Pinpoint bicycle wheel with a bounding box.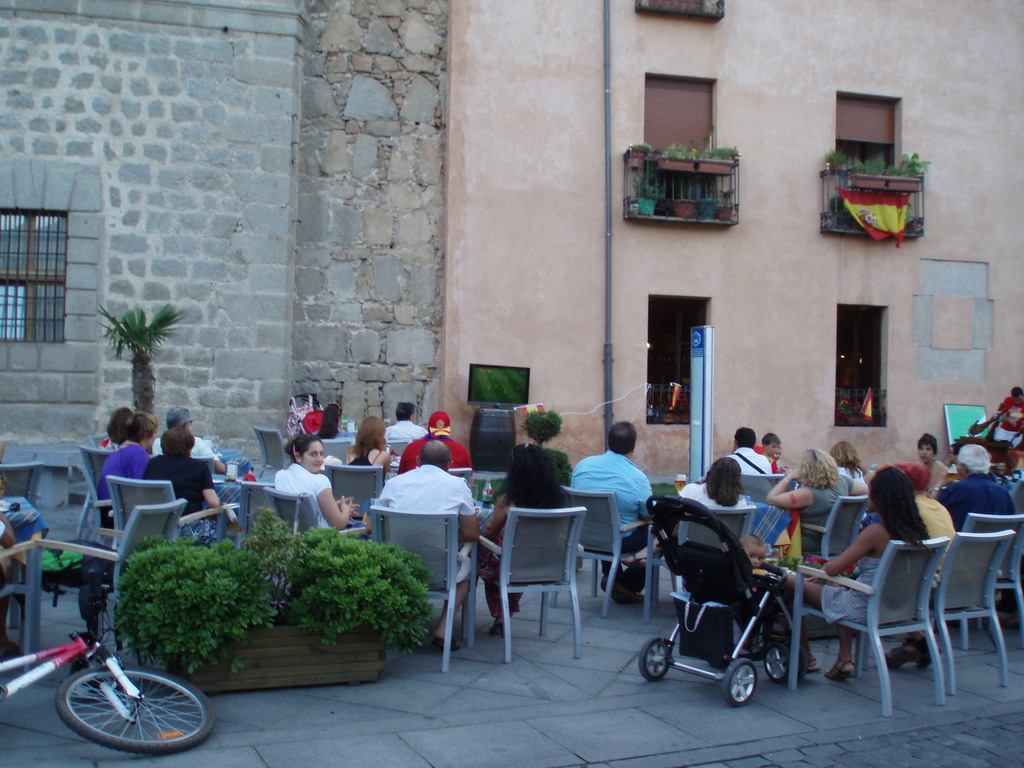
<box>93,653,196,761</box>.
